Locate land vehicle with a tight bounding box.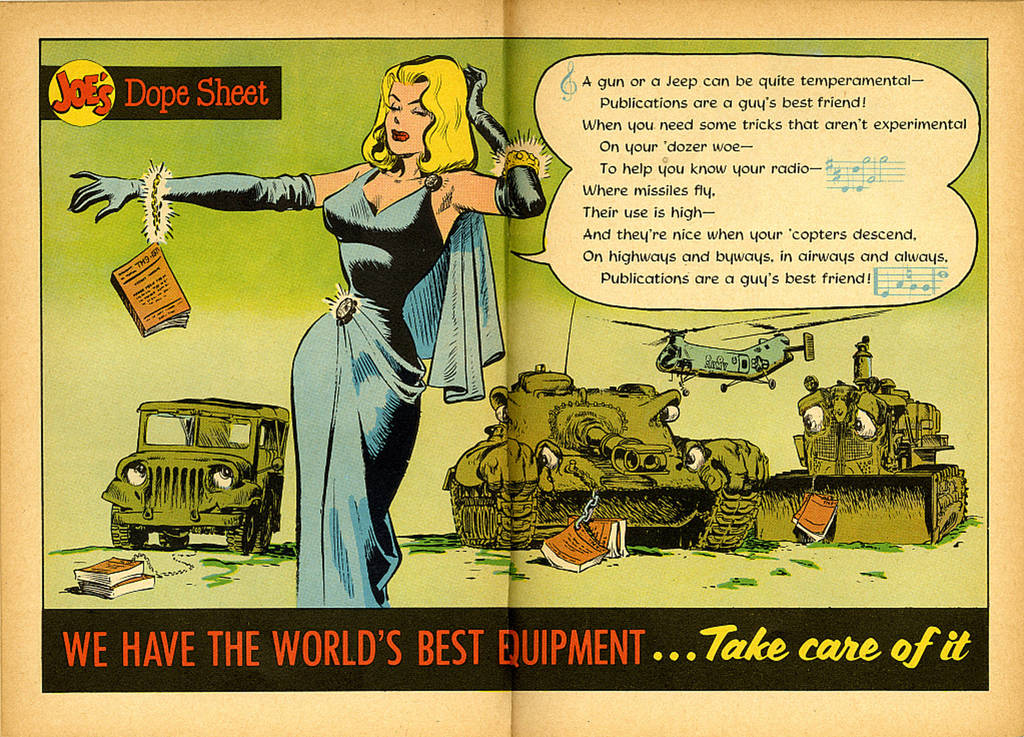
(x1=435, y1=291, x2=766, y2=552).
